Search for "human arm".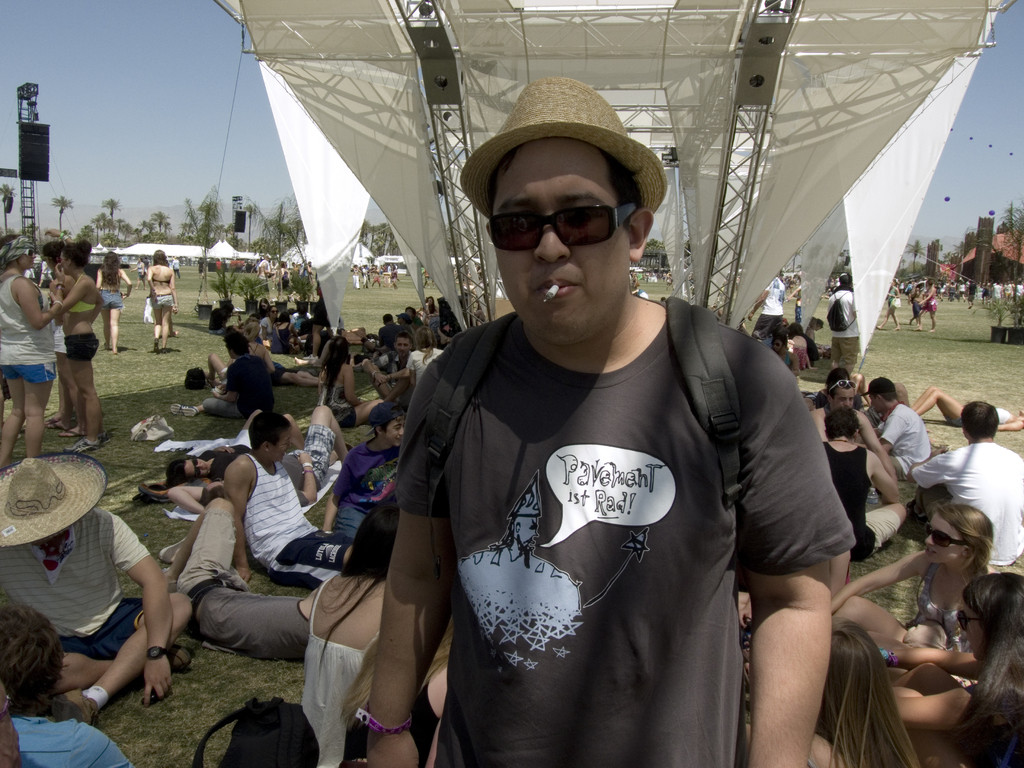
Found at BBox(295, 451, 319, 504).
